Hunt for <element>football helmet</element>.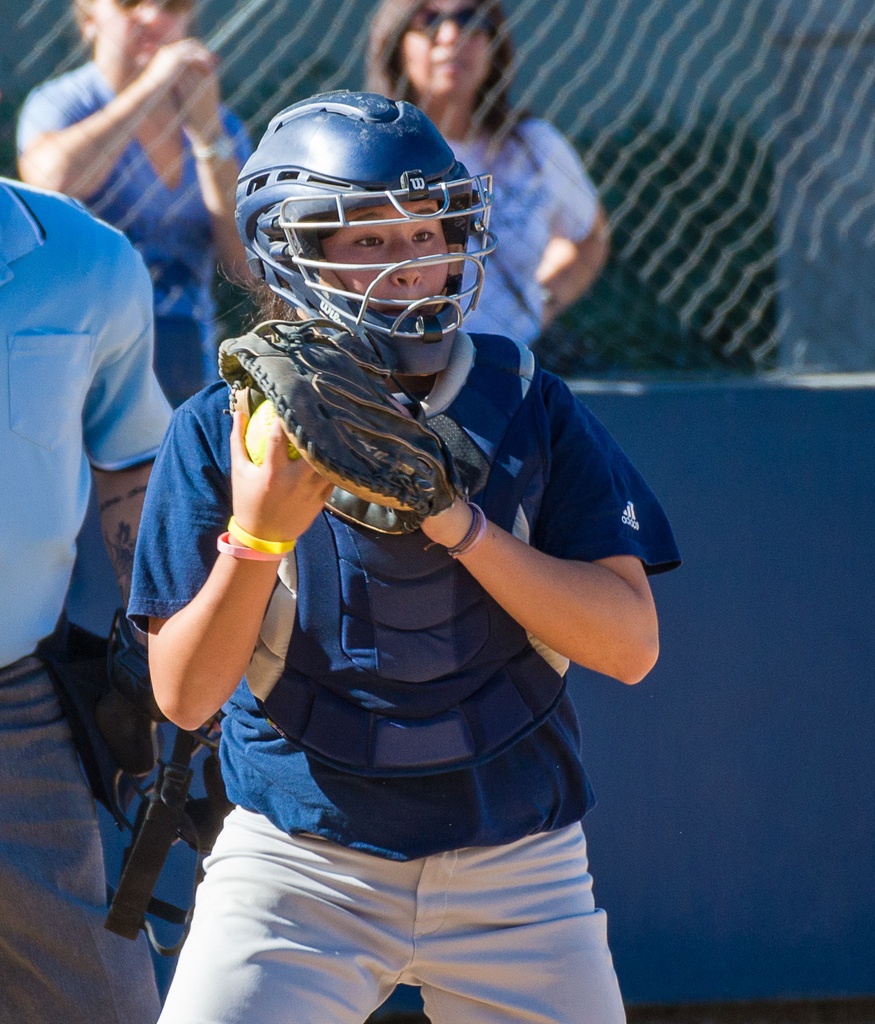
Hunted down at pyautogui.locateOnScreen(234, 93, 506, 360).
